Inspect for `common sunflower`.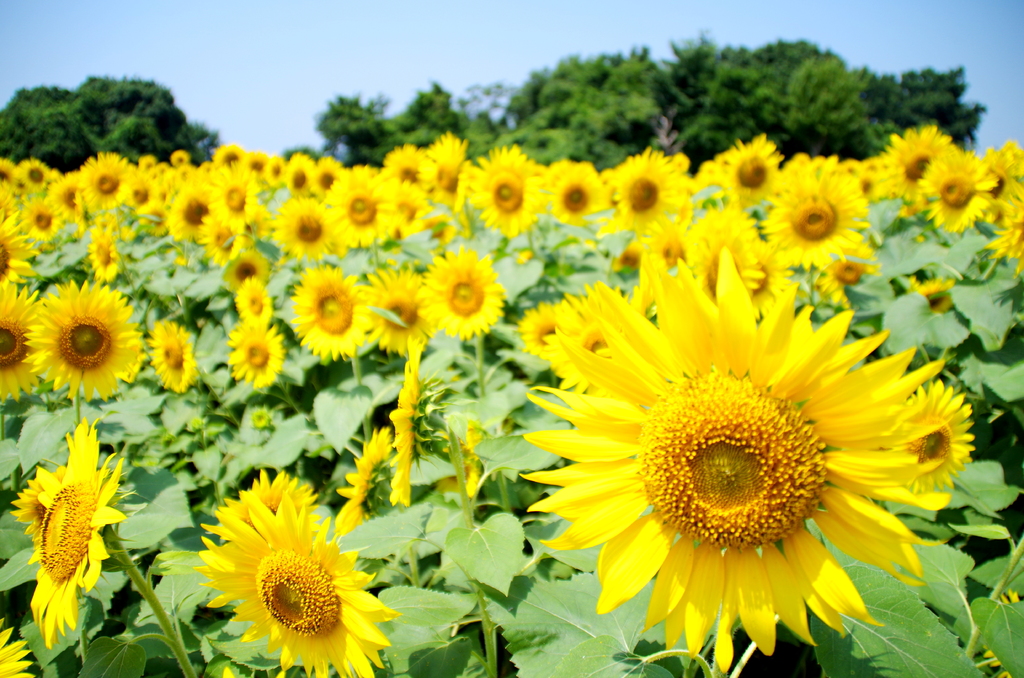
Inspection: 205 490 406 677.
